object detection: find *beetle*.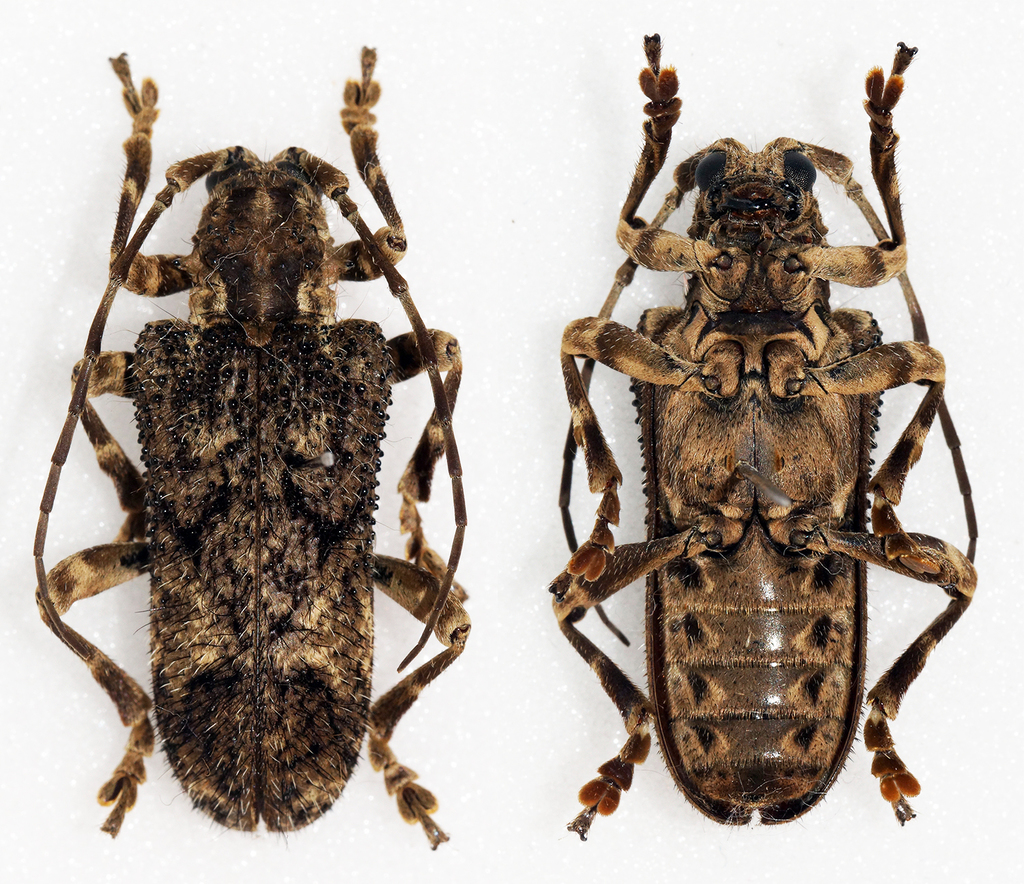
Rect(16, 53, 478, 854).
